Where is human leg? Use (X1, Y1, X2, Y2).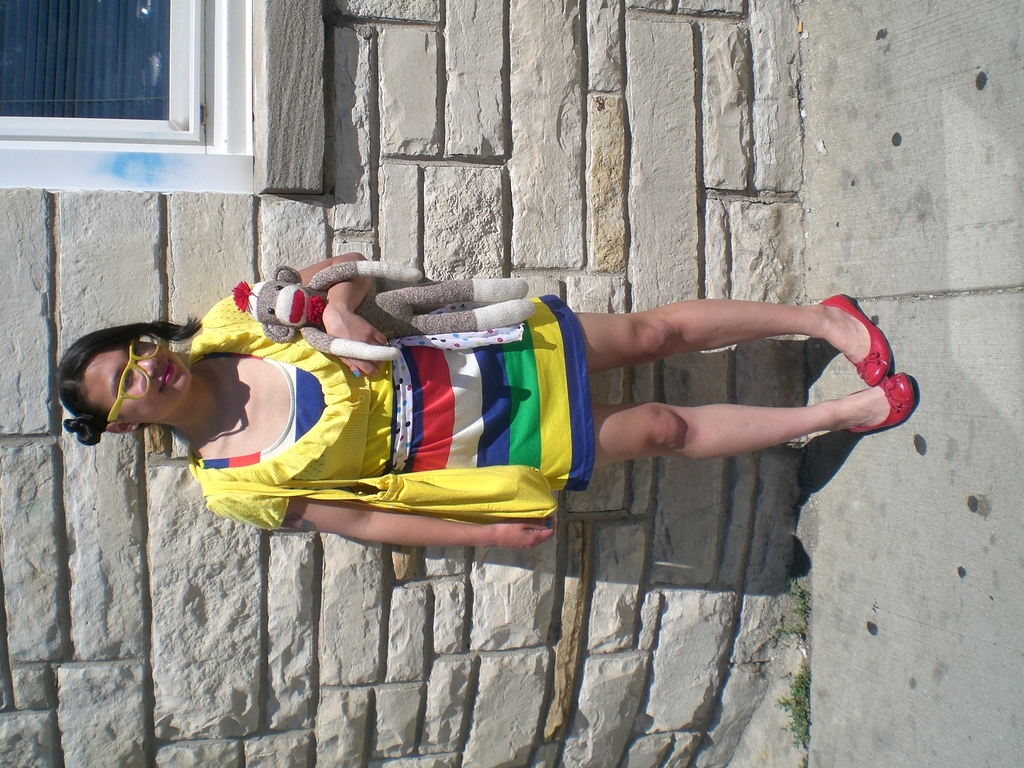
(571, 285, 893, 388).
